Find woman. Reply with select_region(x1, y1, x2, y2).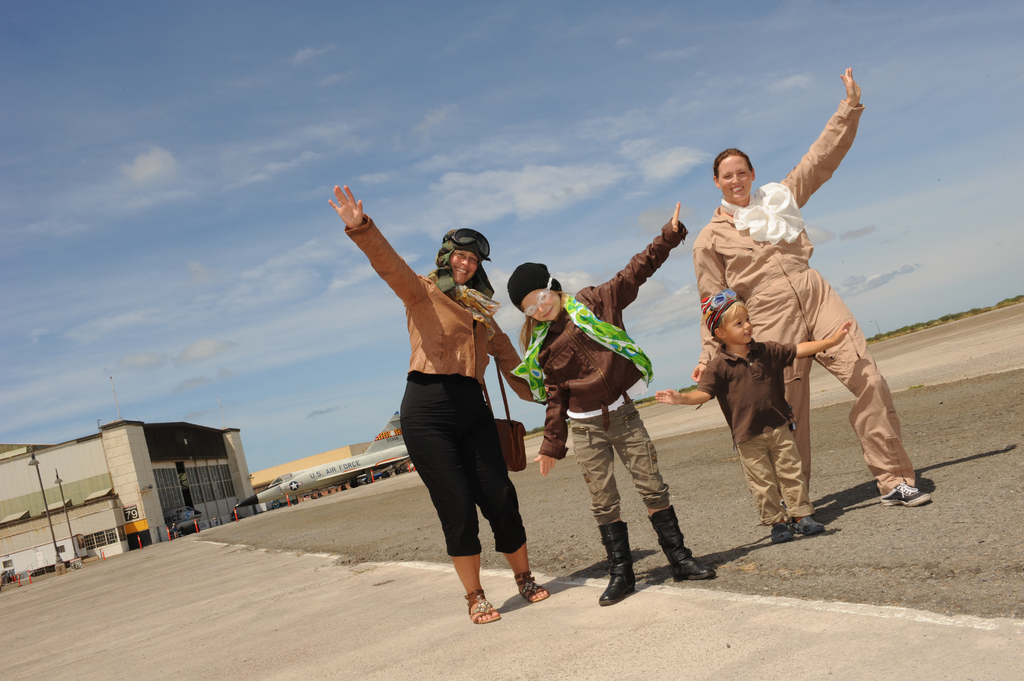
select_region(687, 113, 895, 572).
